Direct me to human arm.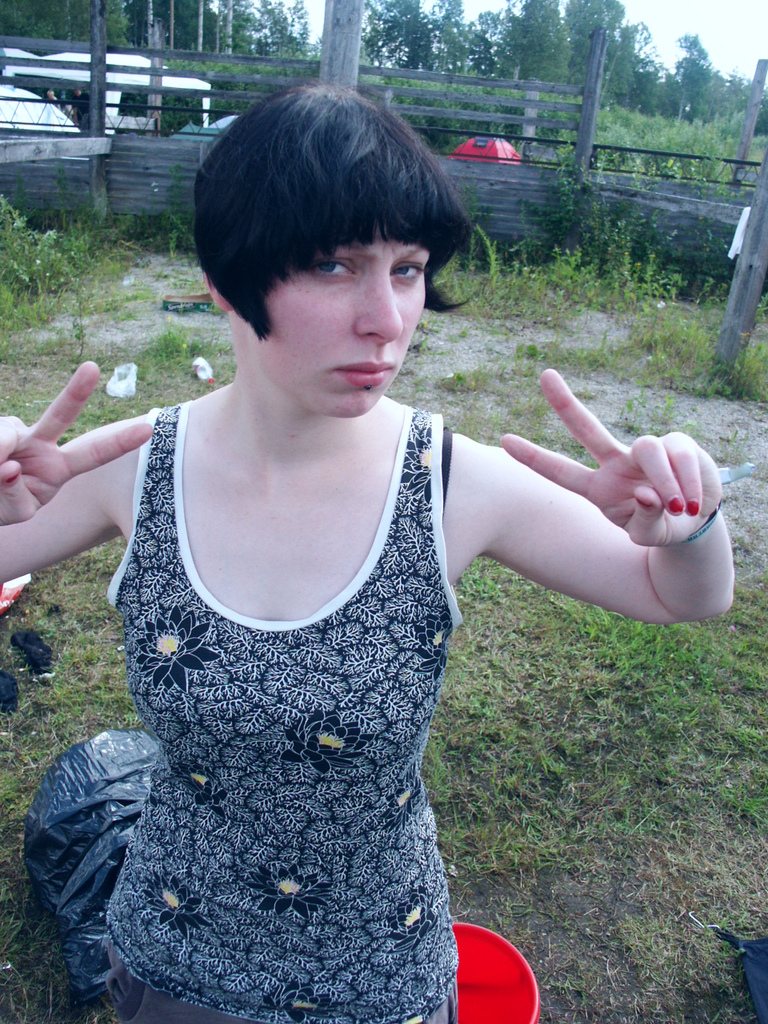
Direction: 0, 367, 148, 602.
